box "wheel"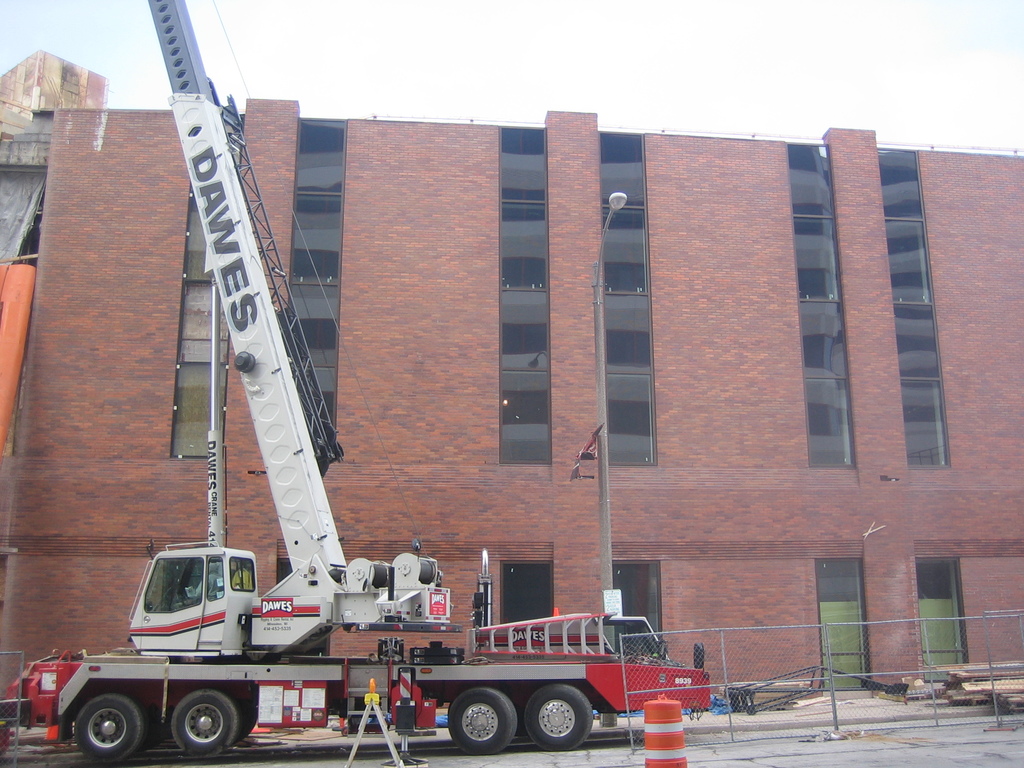
BBox(443, 682, 518, 755)
